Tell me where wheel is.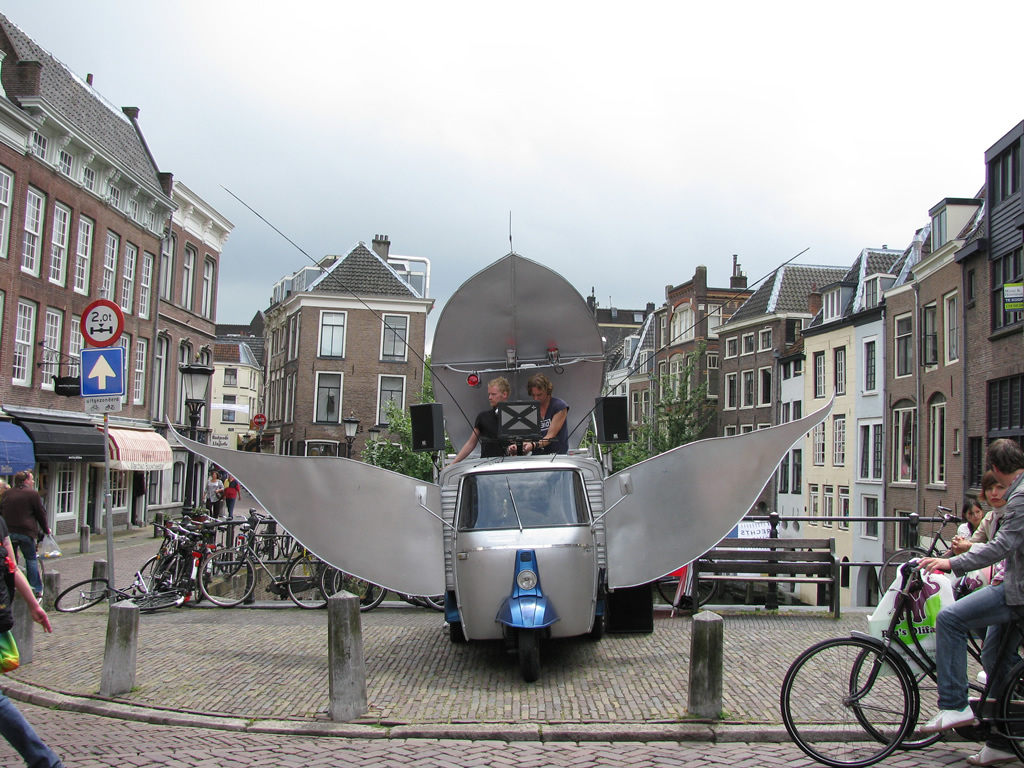
wheel is at x1=849, y1=635, x2=954, y2=747.
